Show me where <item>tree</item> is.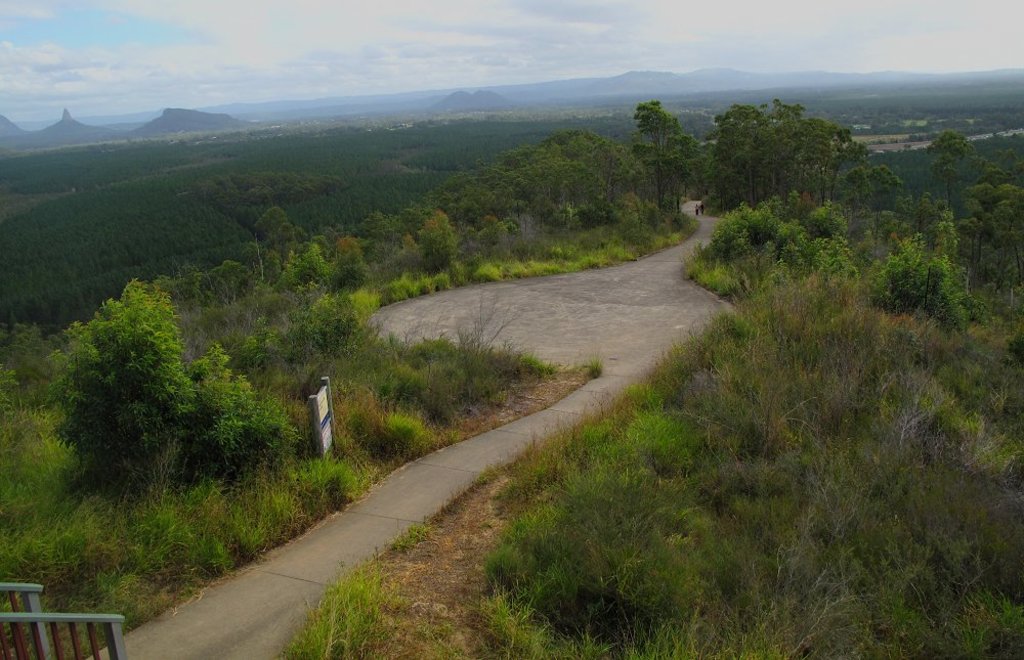
<item>tree</item> is at locate(330, 240, 379, 298).
